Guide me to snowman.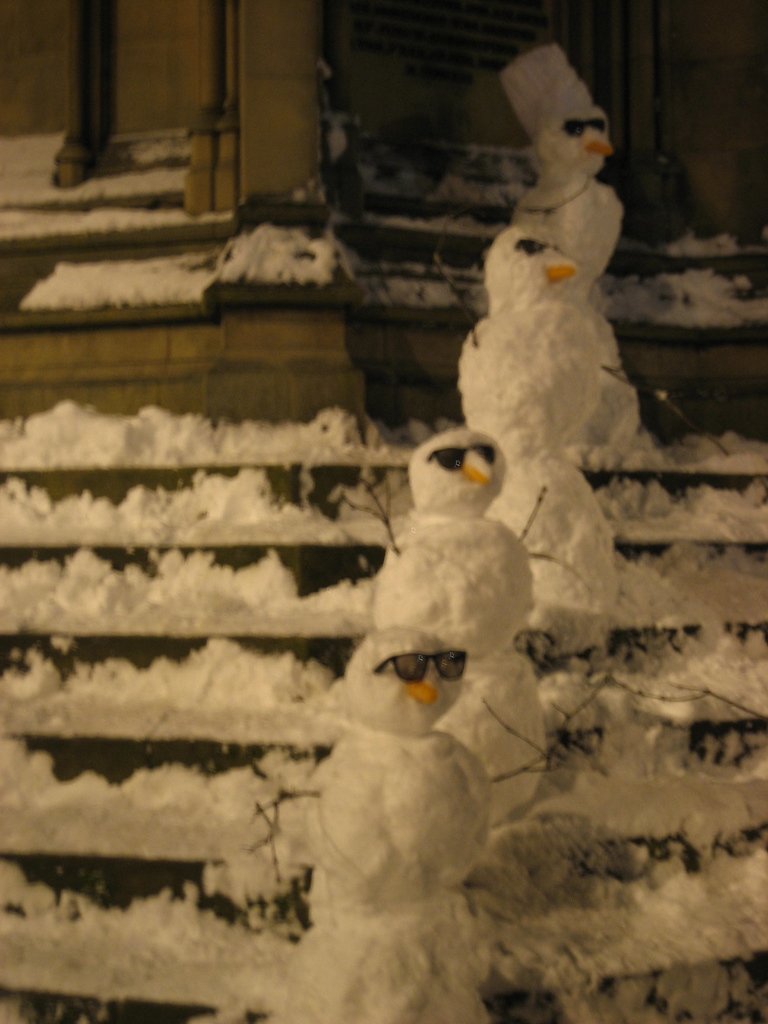
Guidance: crop(488, 31, 667, 504).
